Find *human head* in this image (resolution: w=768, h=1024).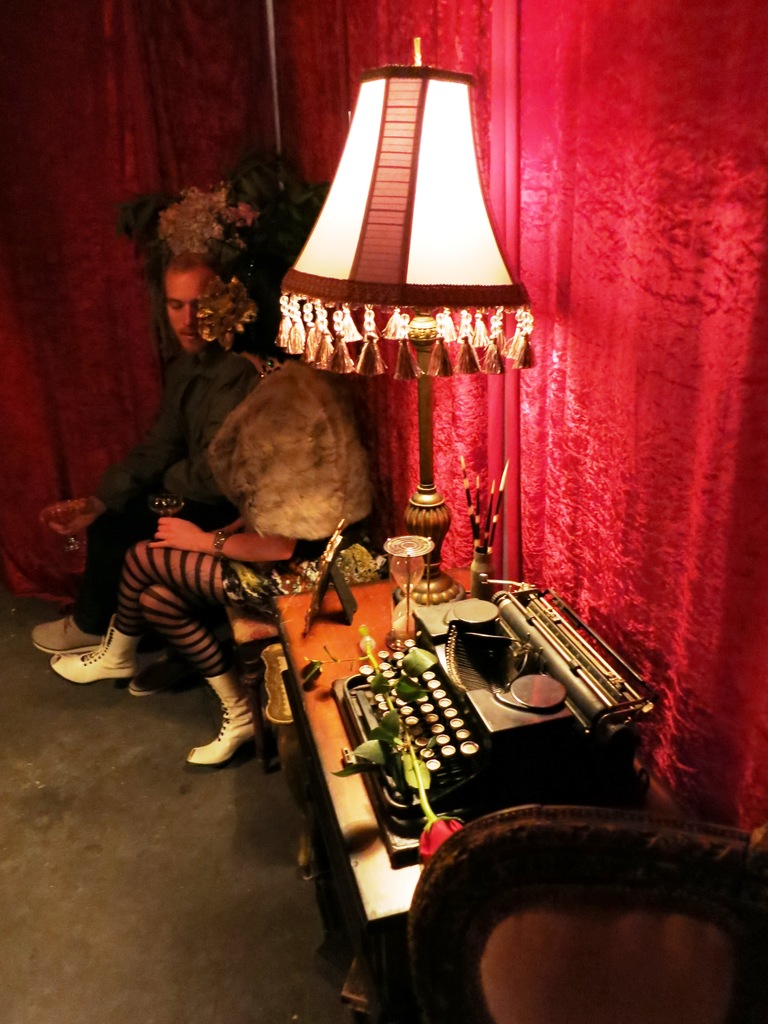
[156, 247, 216, 350].
